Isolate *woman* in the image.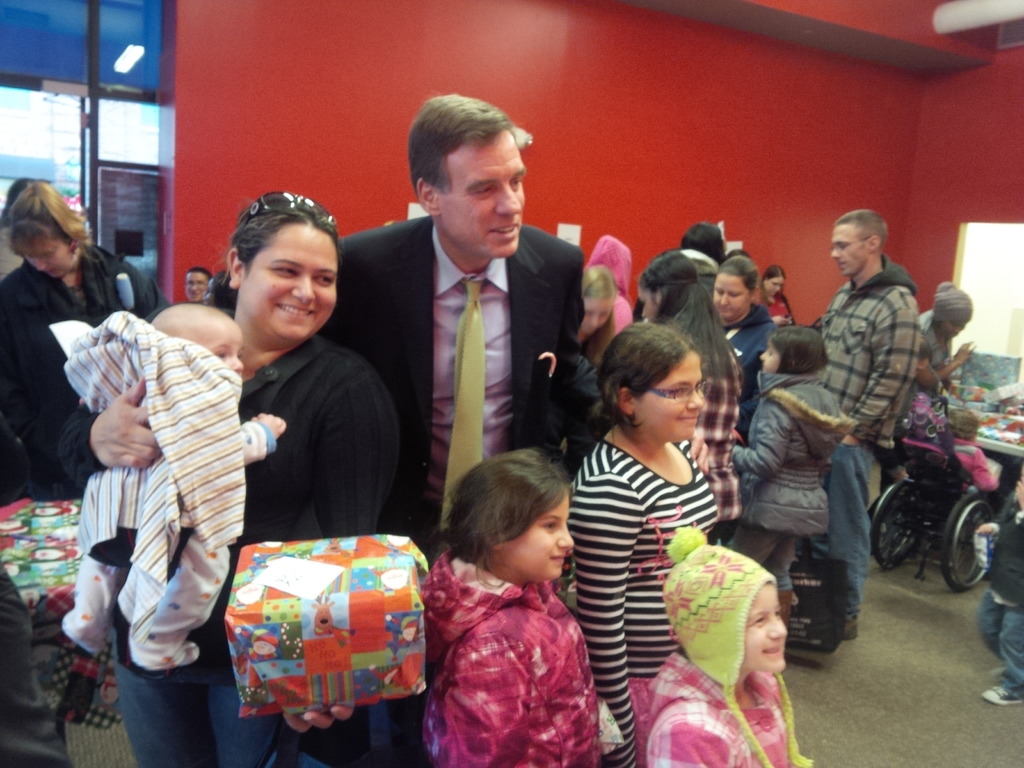
Isolated region: [0, 175, 181, 730].
